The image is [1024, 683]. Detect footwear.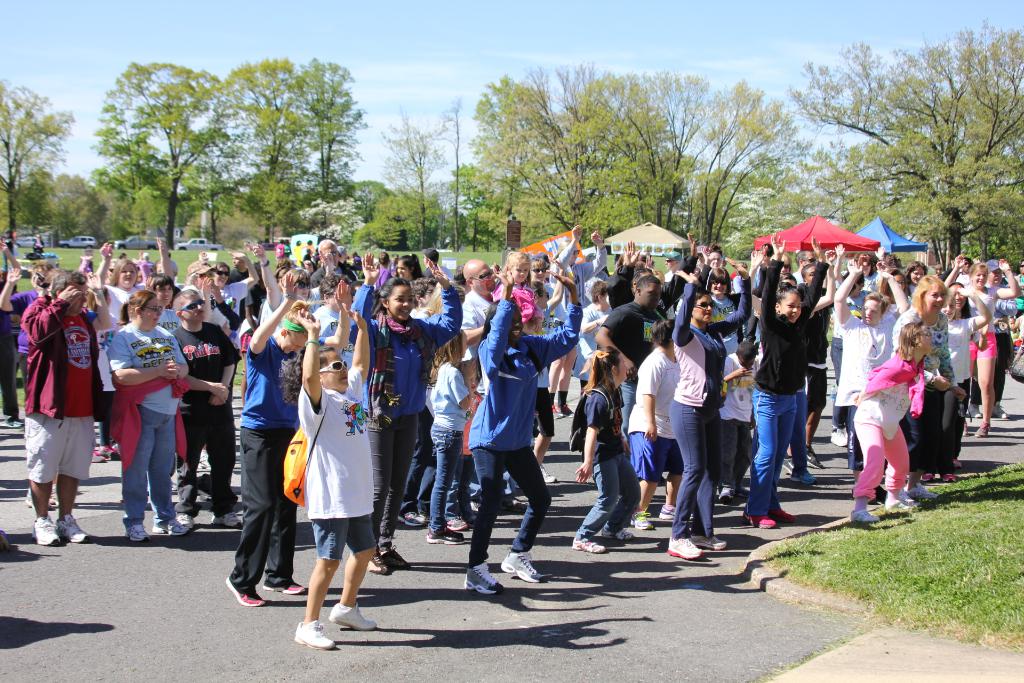
Detection: locate(664, 500, 676, 522).
